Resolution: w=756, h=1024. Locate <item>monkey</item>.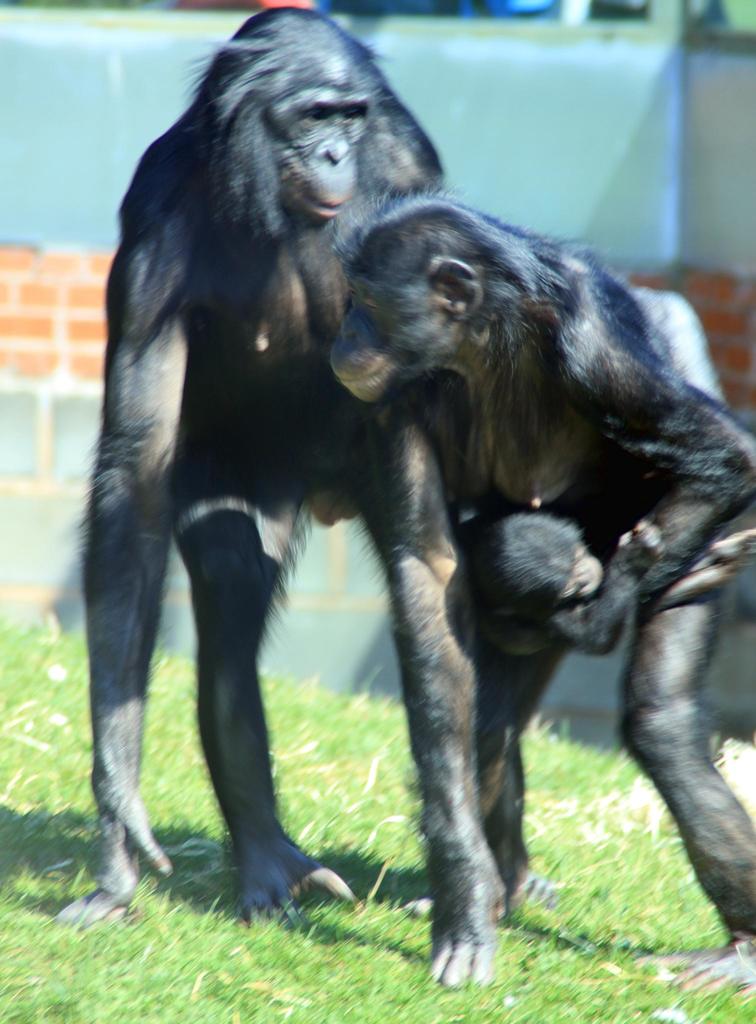
box(74, 12, 730, 993).
